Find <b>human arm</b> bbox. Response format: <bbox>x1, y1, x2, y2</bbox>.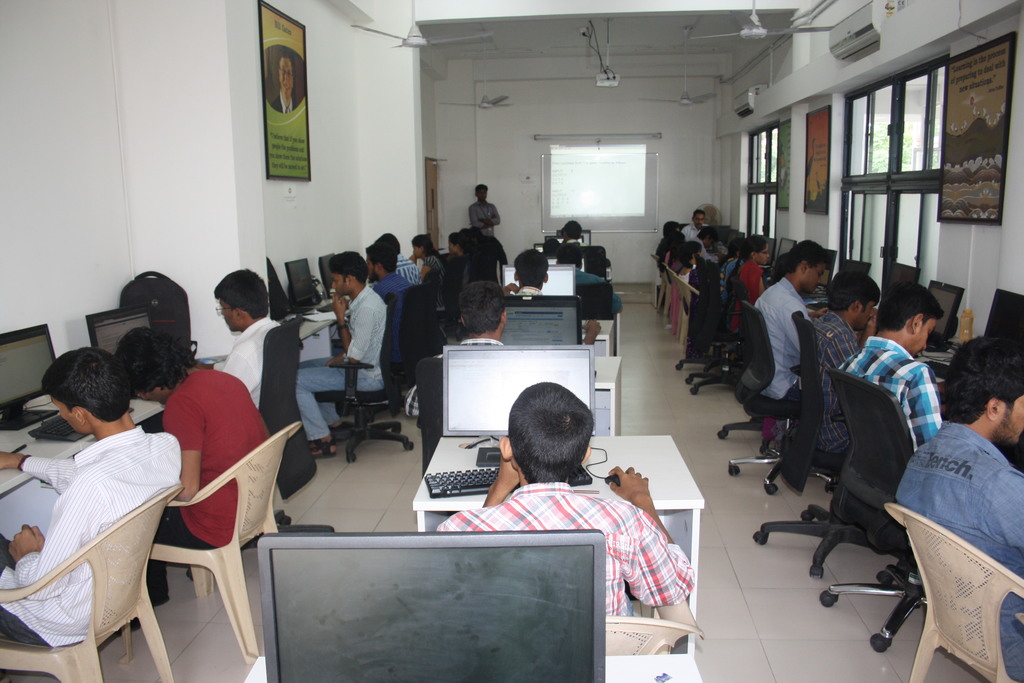
<bbox>989, 468, 1023, 547</bbox>.
